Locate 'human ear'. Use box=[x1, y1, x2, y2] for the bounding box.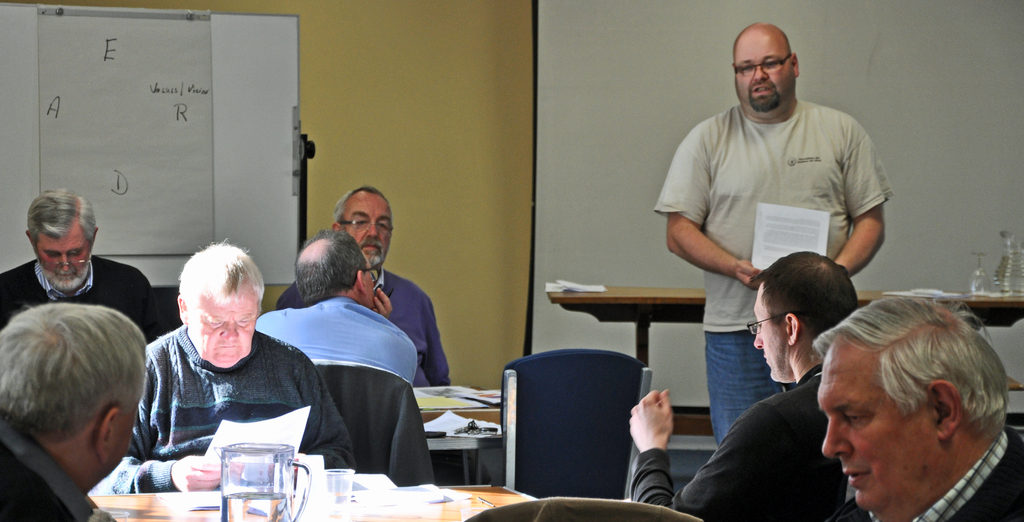
box=[781, 311, 803, 347].
